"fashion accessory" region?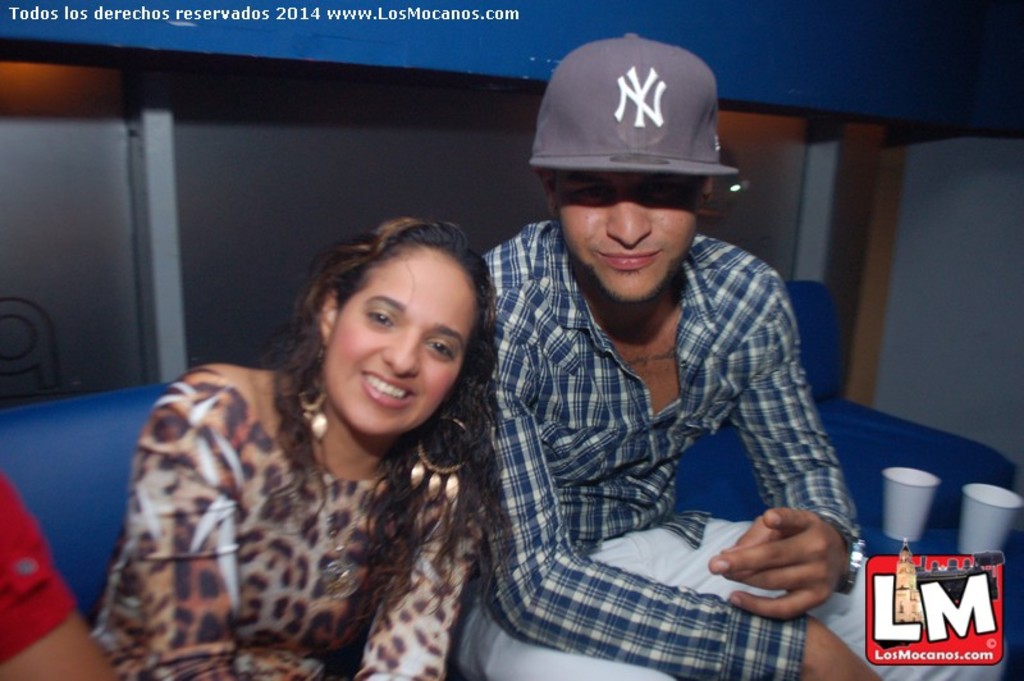
x1=407, y1=413, x2=476, y2=503
